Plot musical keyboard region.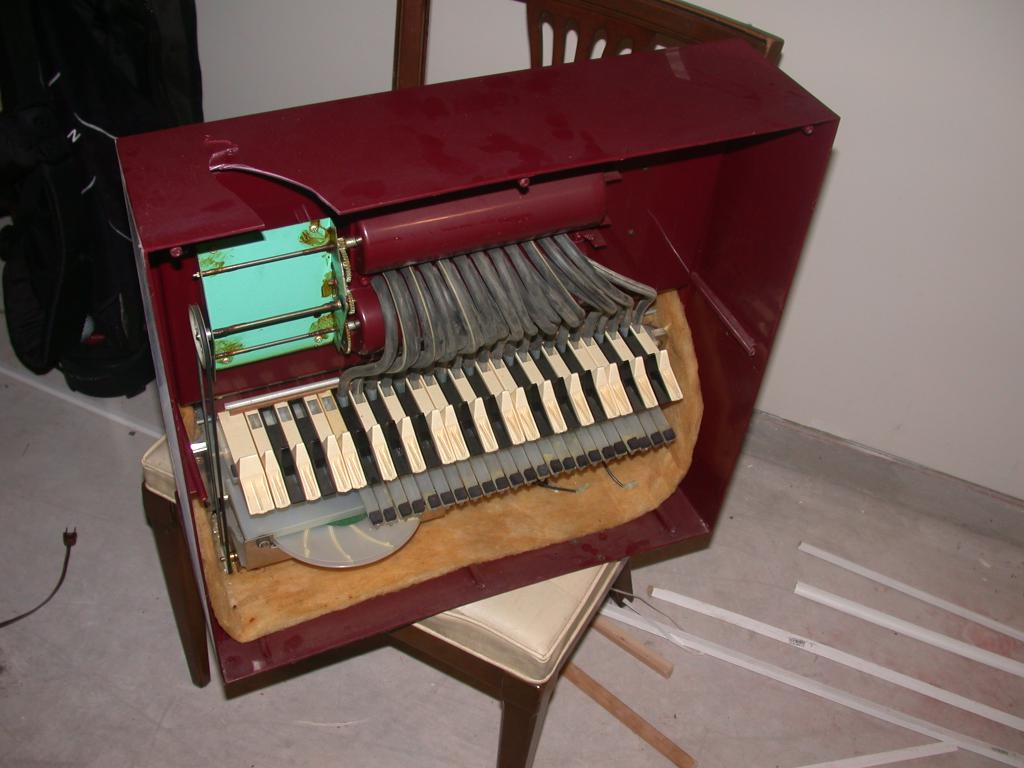
Plotted at [left=218, top=317, right=685, bottom=569].
